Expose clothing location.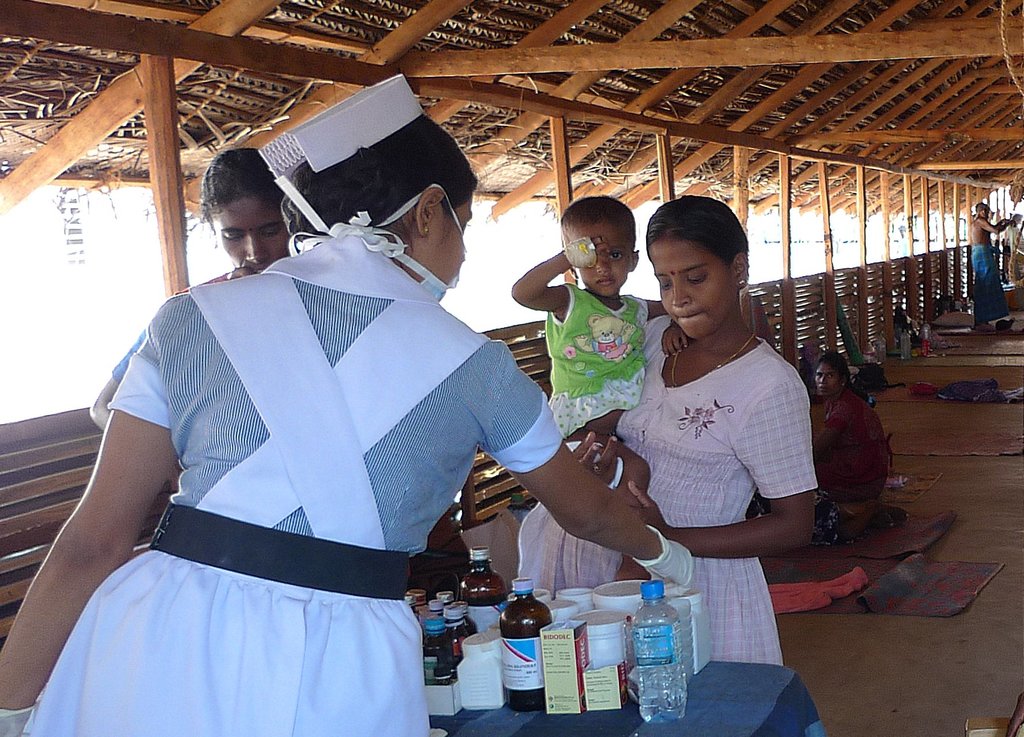
Exposed at rect(966, 241, 1015, 335).
